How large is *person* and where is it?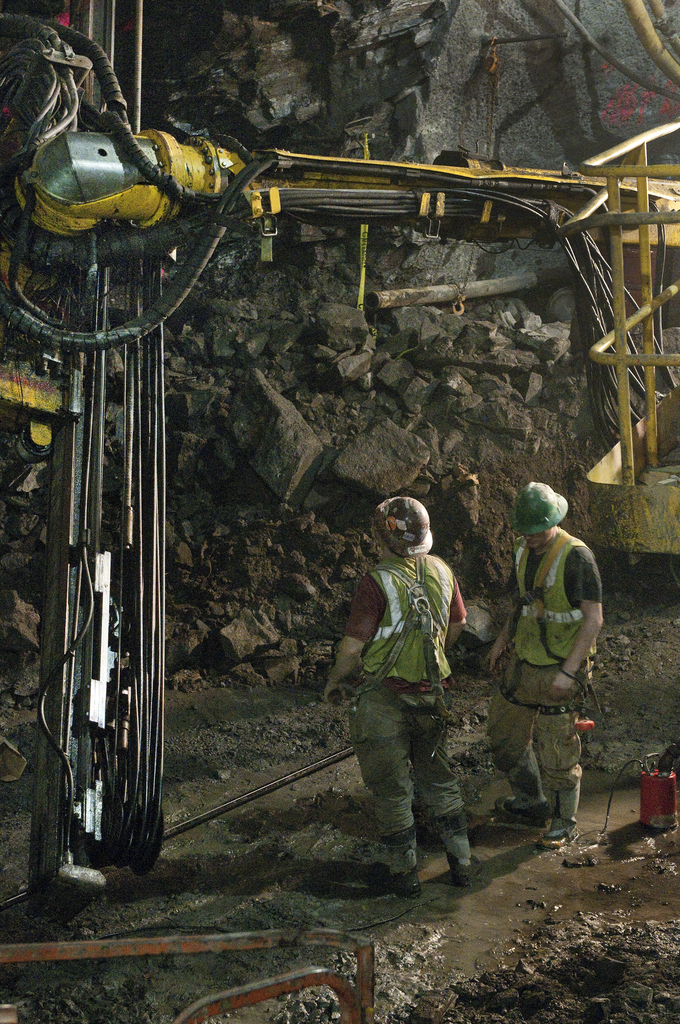
Bounding box: <region>312, 495, 489, 901</region>.
